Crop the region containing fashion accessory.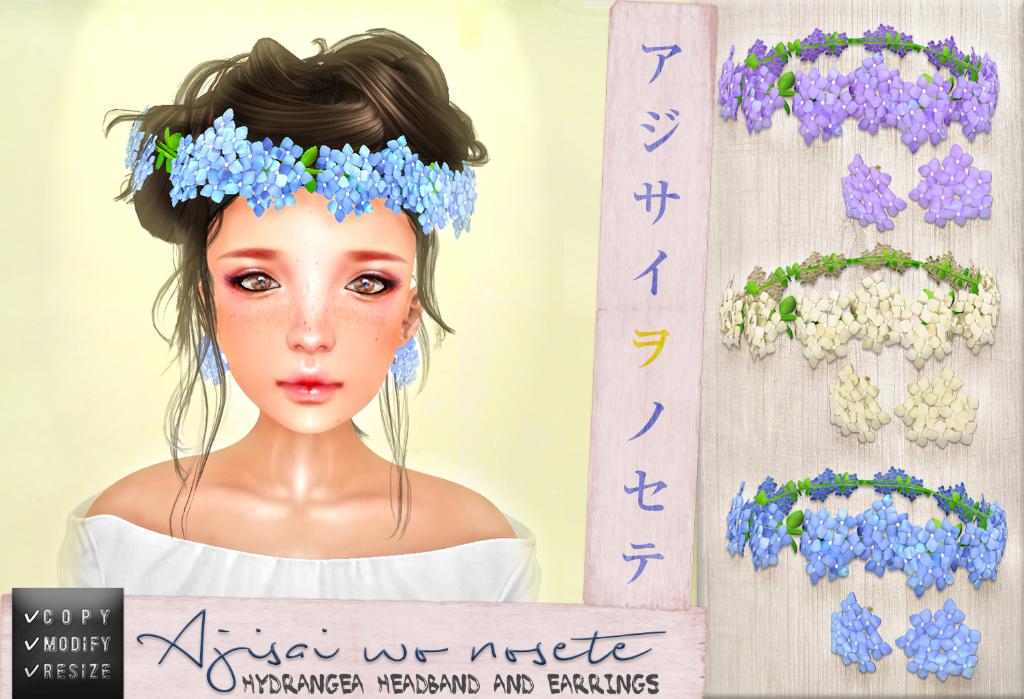
Crop region: (390, 334, 423, 388).
